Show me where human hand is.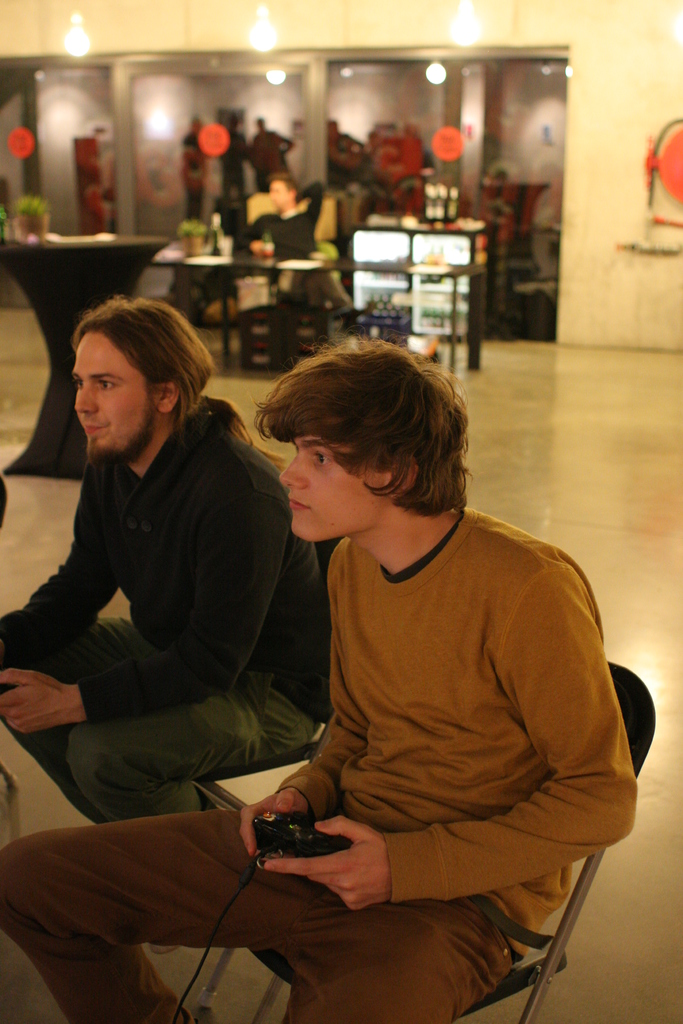
human hand is at {"left": 252, "top": 240, "right": 264, "bottom": 256}.
